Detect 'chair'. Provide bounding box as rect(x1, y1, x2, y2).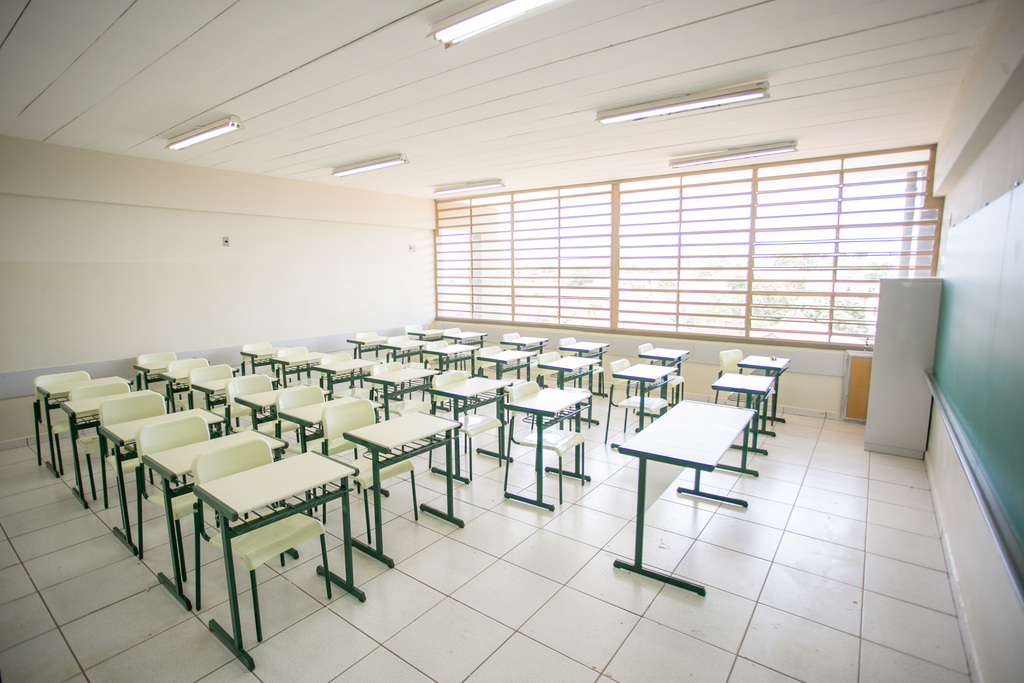
rect(240, 339, 282, 388).
